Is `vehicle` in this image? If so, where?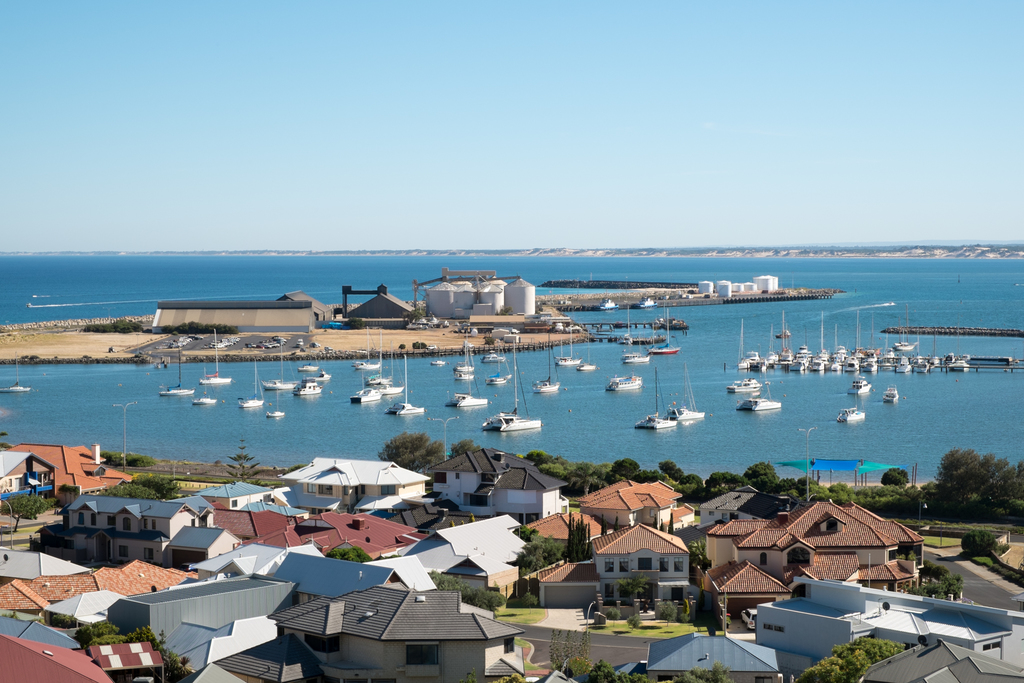
Yes, at x1=157, y1=345, x2=195, y2=399.
